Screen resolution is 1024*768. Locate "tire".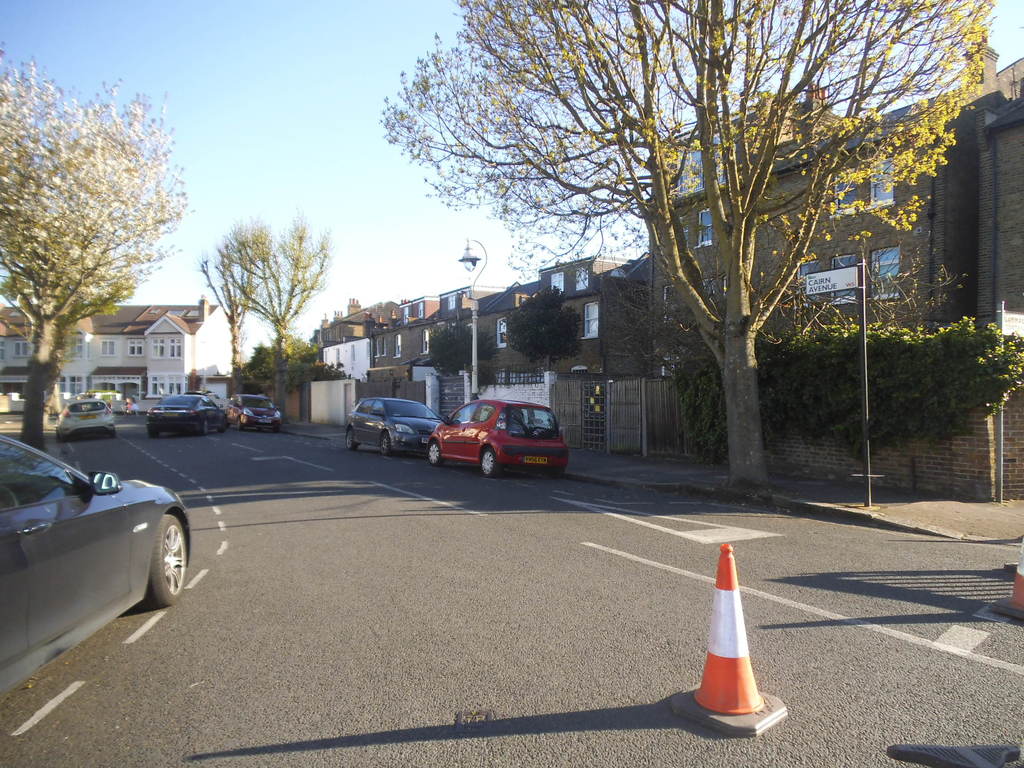
149 516 188 607.
